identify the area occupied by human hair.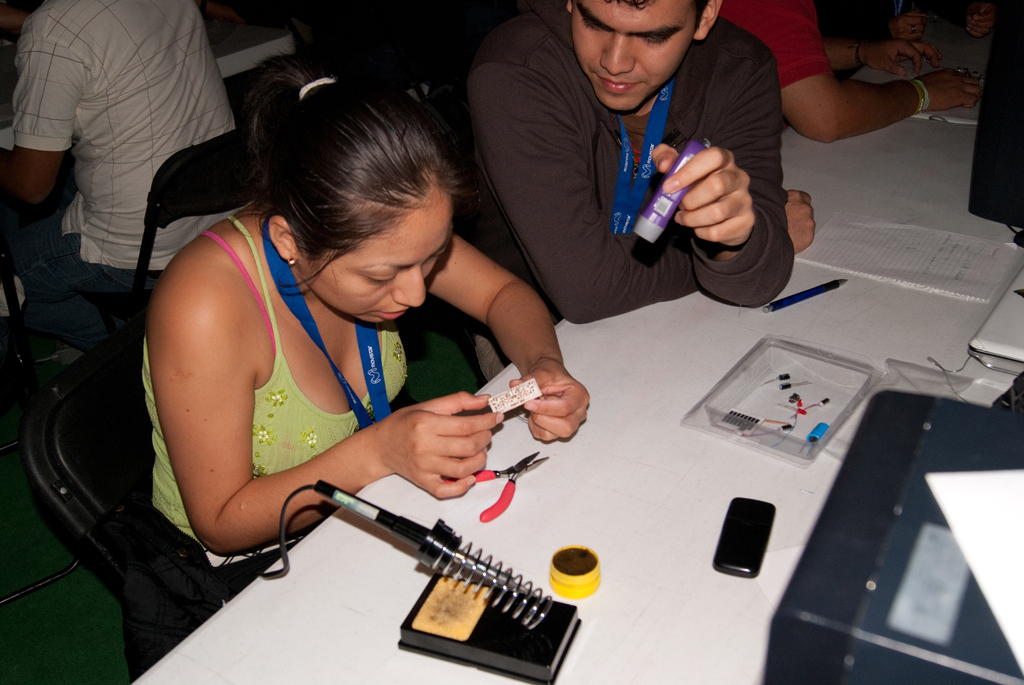
Area: {"left": 255, "top": 86, "right": 439, "bottom": 299}.
